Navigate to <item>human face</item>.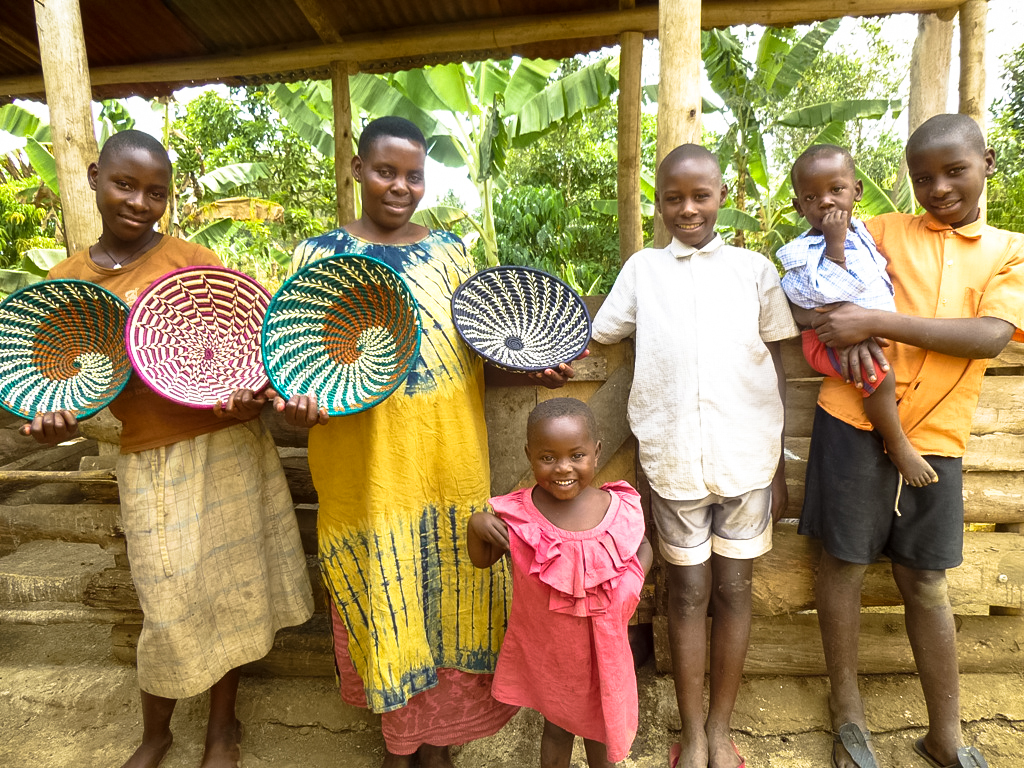
Navigation target: region(356, 131, 426, 226).
